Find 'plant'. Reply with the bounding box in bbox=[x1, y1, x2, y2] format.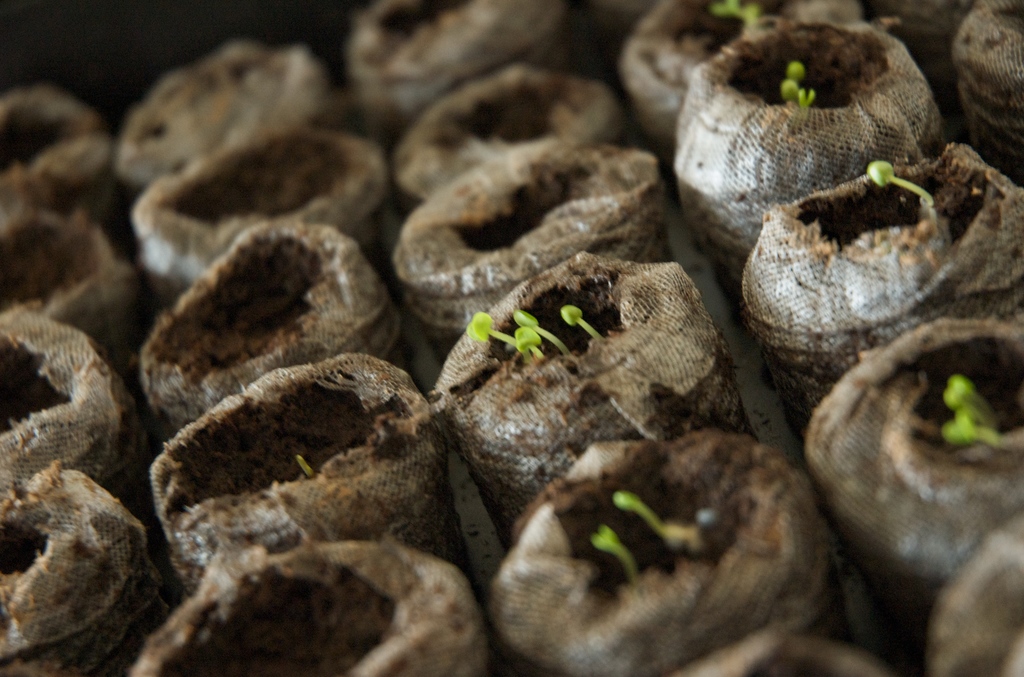
bbox=[561, 303, 596, 342].
